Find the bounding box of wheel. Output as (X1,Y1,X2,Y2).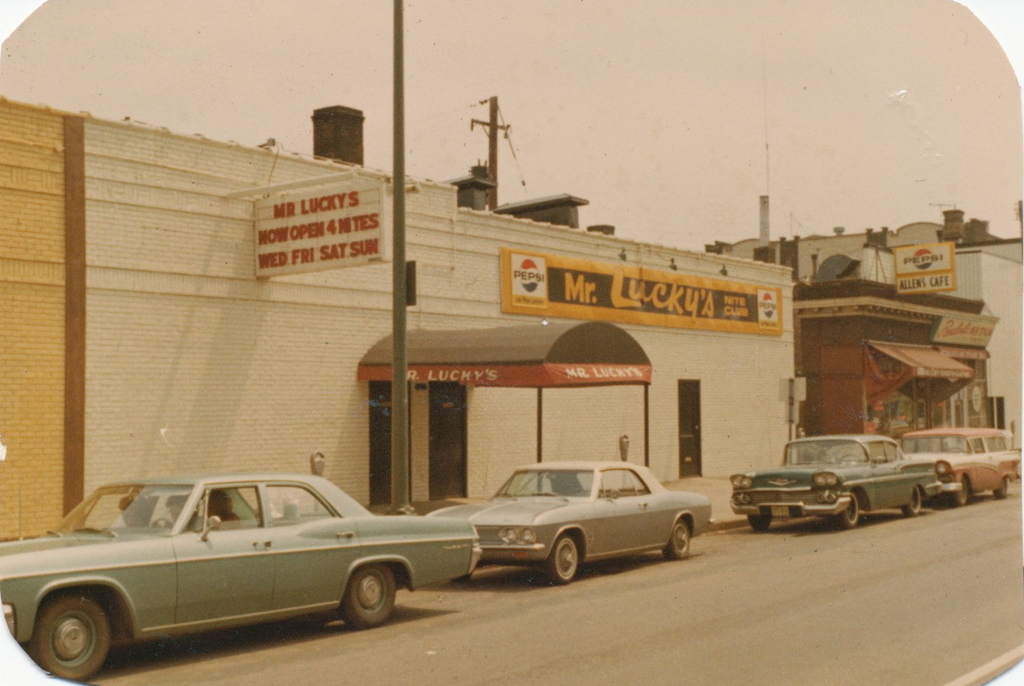
(841,492,857,528).
